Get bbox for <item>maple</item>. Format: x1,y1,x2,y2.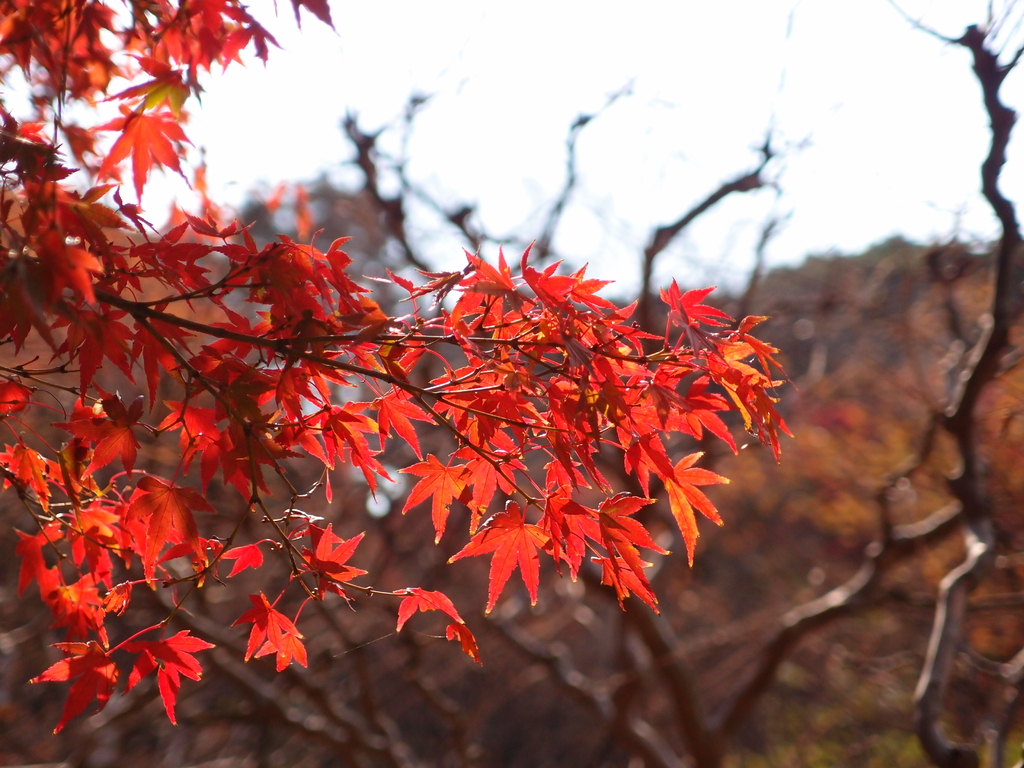
732,246,1023,742.
